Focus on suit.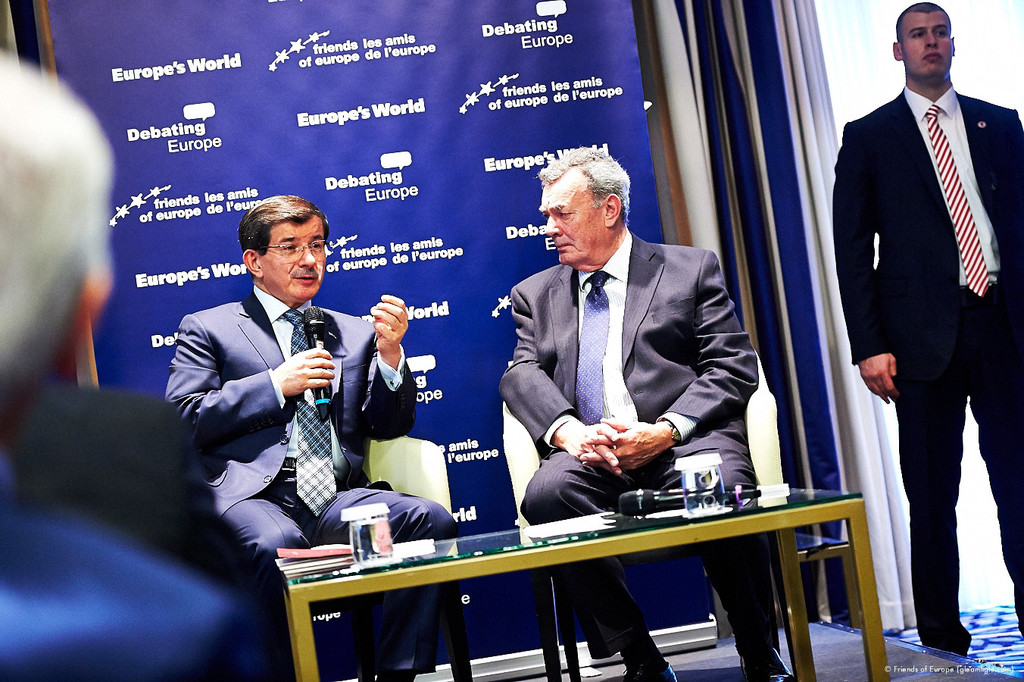
Focused at region(499, 232, 783, 643).
